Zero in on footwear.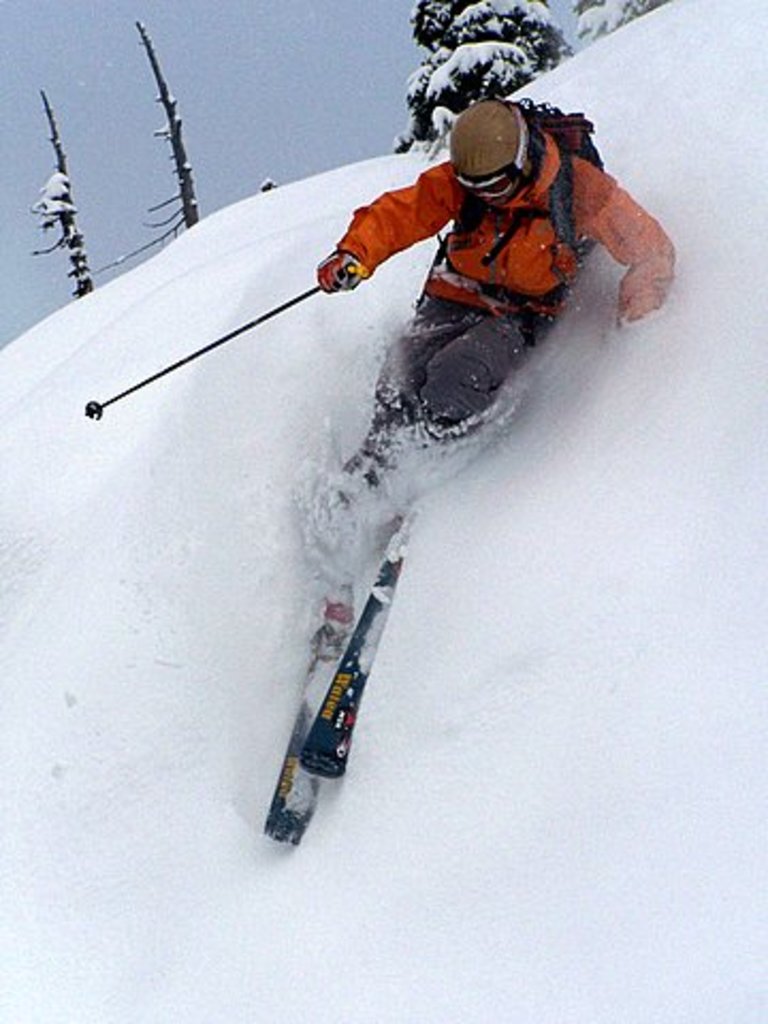
Zeroed in: detection(307, 578, 365, 657).
